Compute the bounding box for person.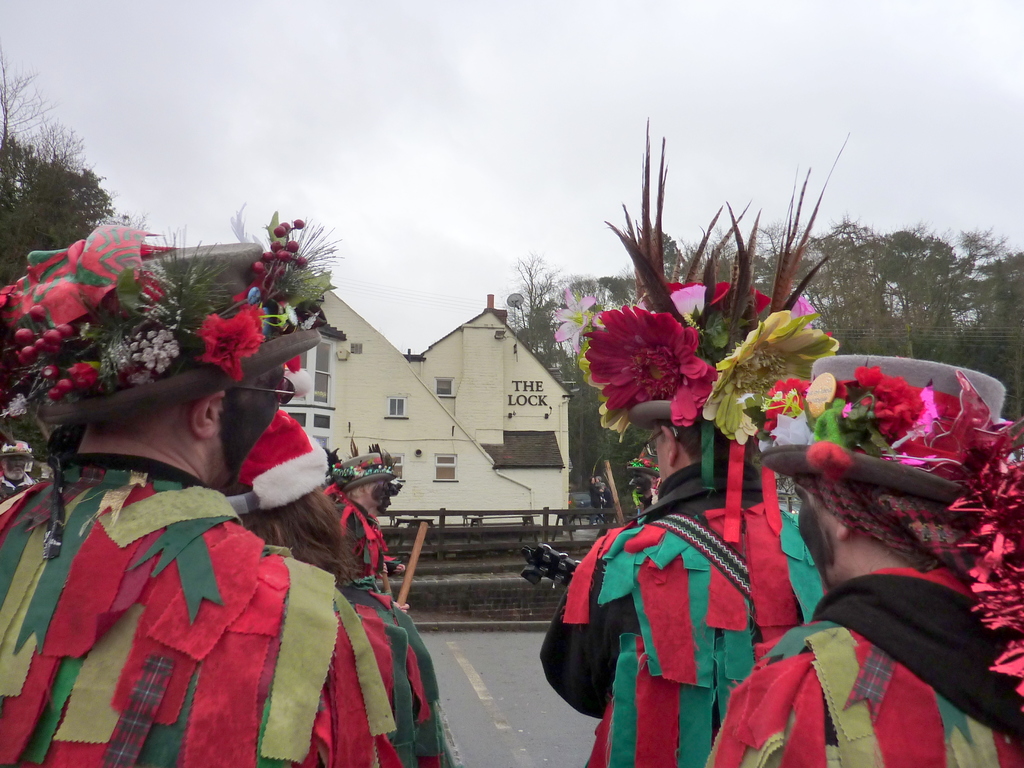
pyautogui.locateOnScreen(701, 358, 1023, 767).
